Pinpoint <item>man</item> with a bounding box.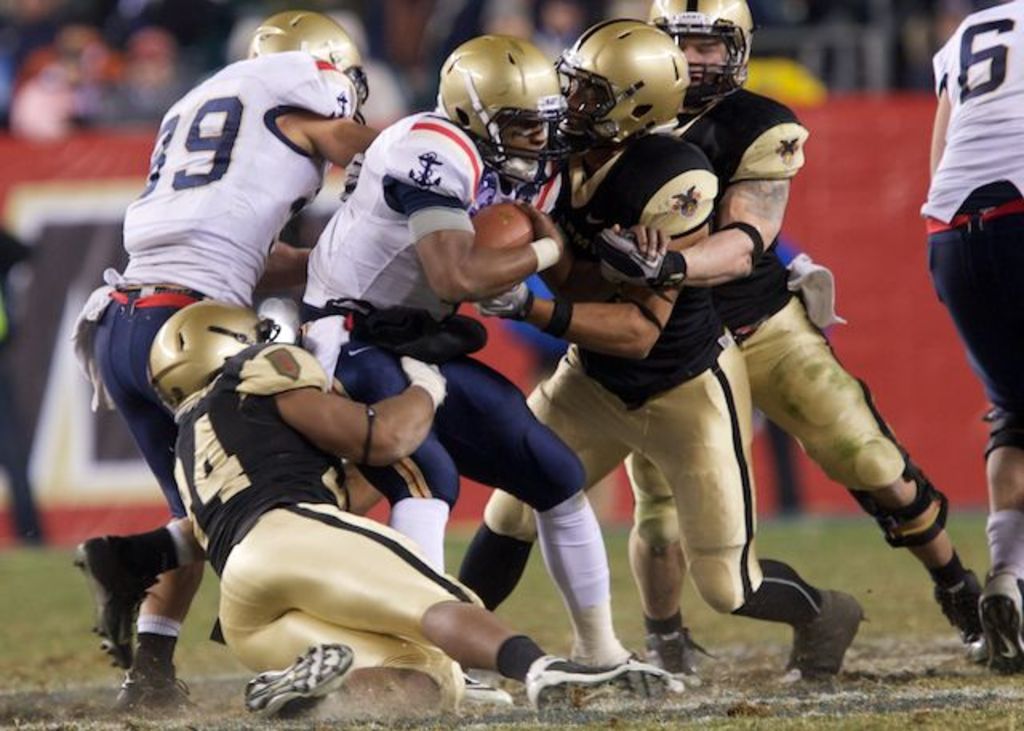
(590,0,994,662).
